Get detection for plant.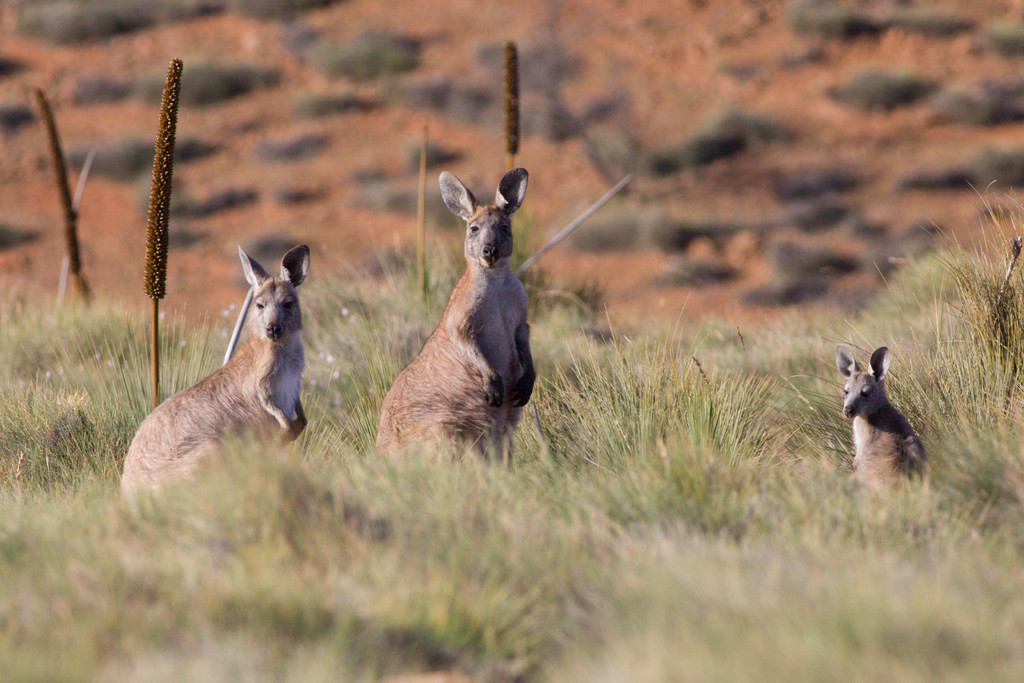
Detection: {"x1": 350, "y1": 167, "x2": 383, "y2": 181}.
